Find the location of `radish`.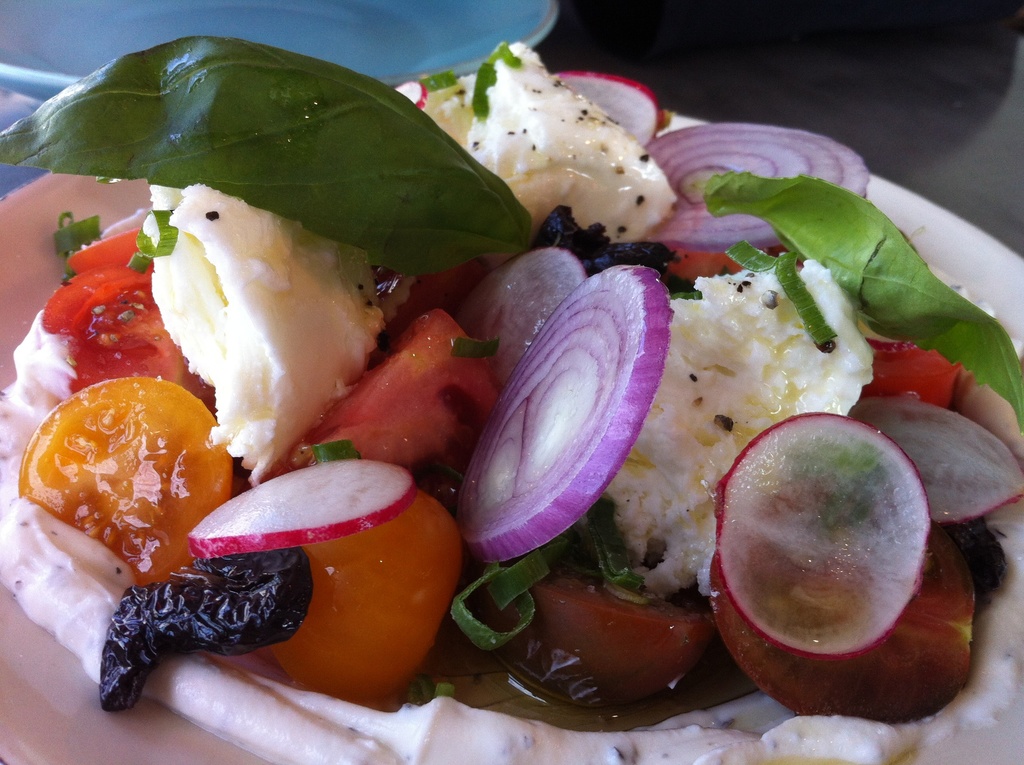
Location: box=[180, 458, 417, 568].
